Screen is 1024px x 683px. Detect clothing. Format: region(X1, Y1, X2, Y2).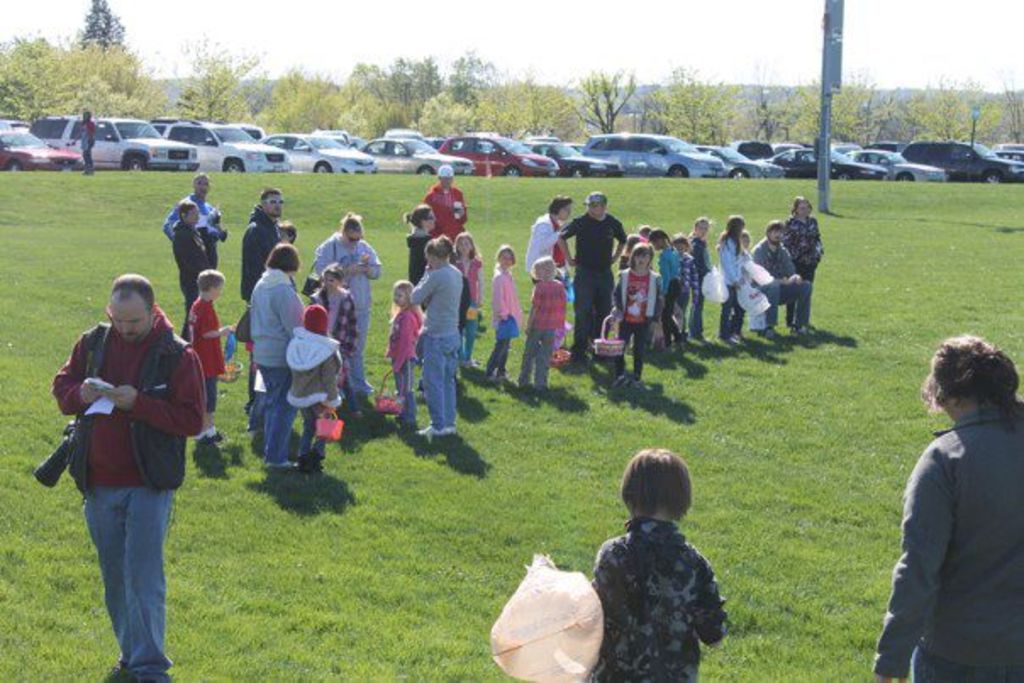
region(405, 258, 466, 424).
